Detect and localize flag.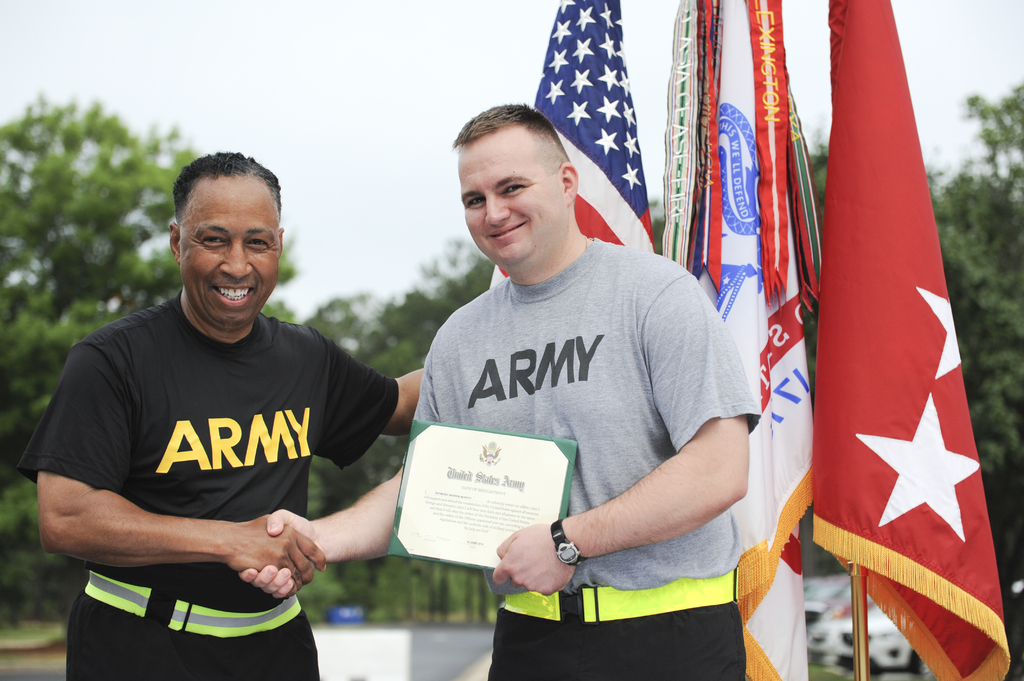
Localized at detection(787, 0, 1012, 680).
